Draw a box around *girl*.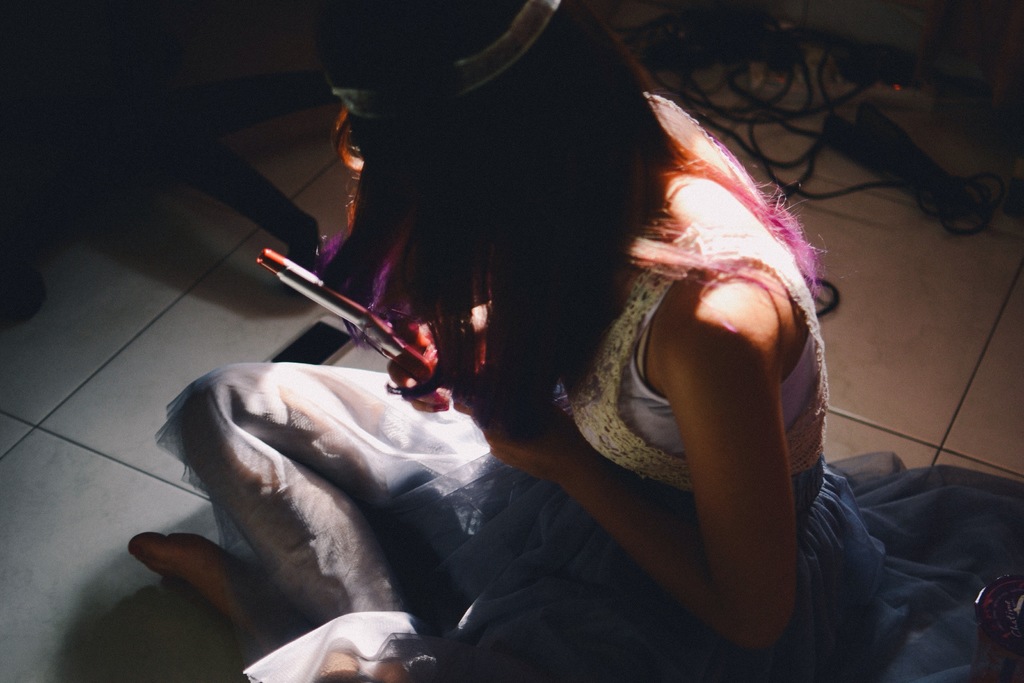
detection(127, 1, 1023, 682).
